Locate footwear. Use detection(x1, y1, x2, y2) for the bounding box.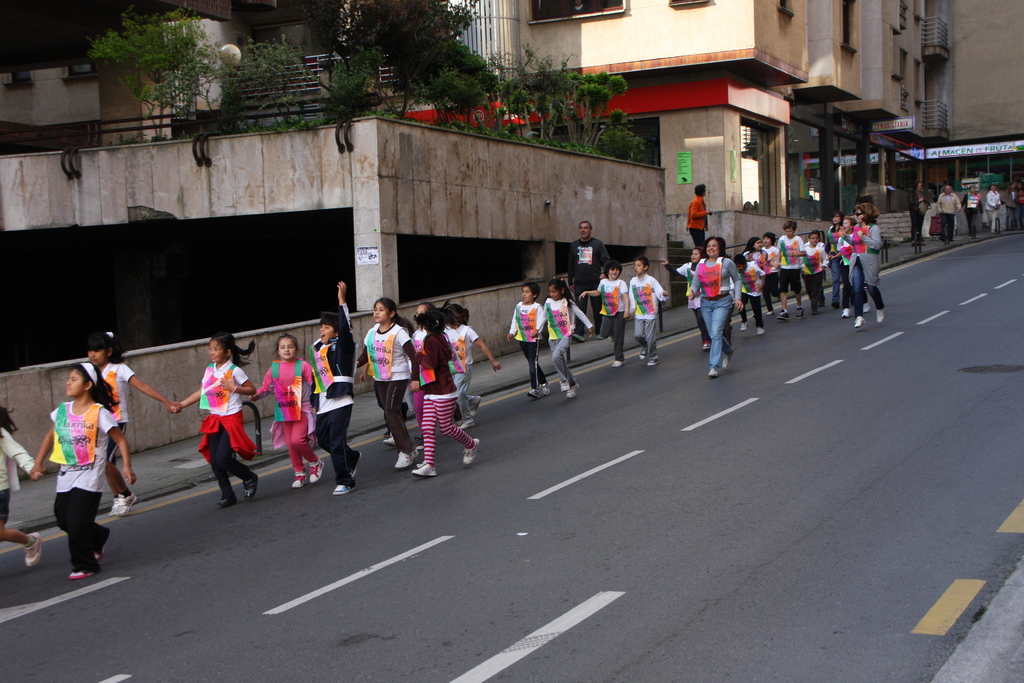
detection(396, 447, 422, 470).
